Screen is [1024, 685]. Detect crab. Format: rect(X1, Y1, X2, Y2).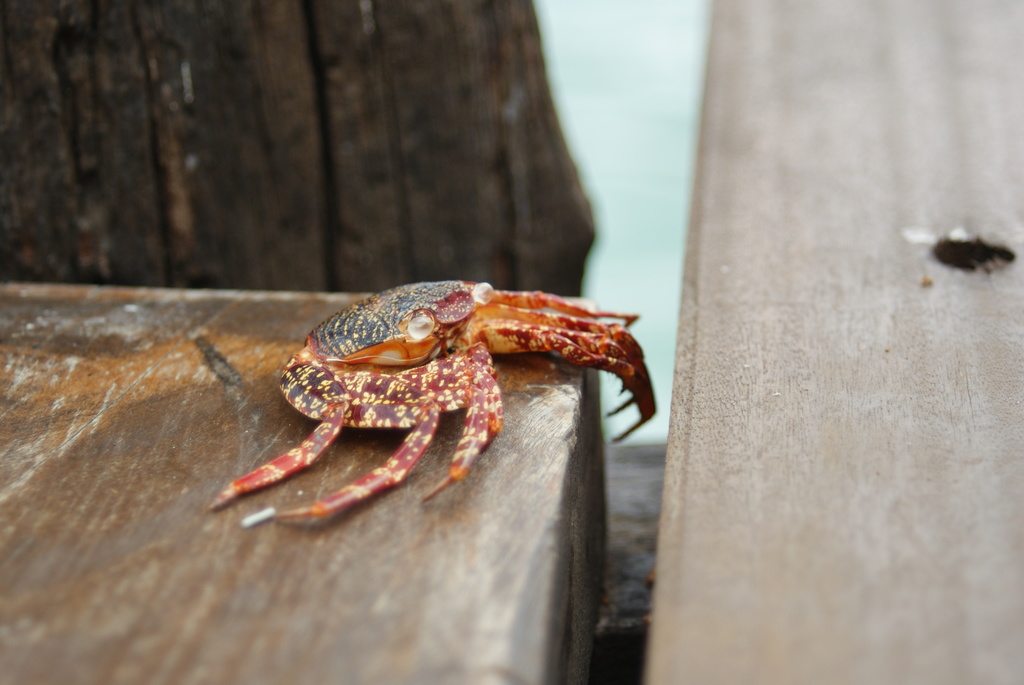
rect(209, 277, 656, 520).
